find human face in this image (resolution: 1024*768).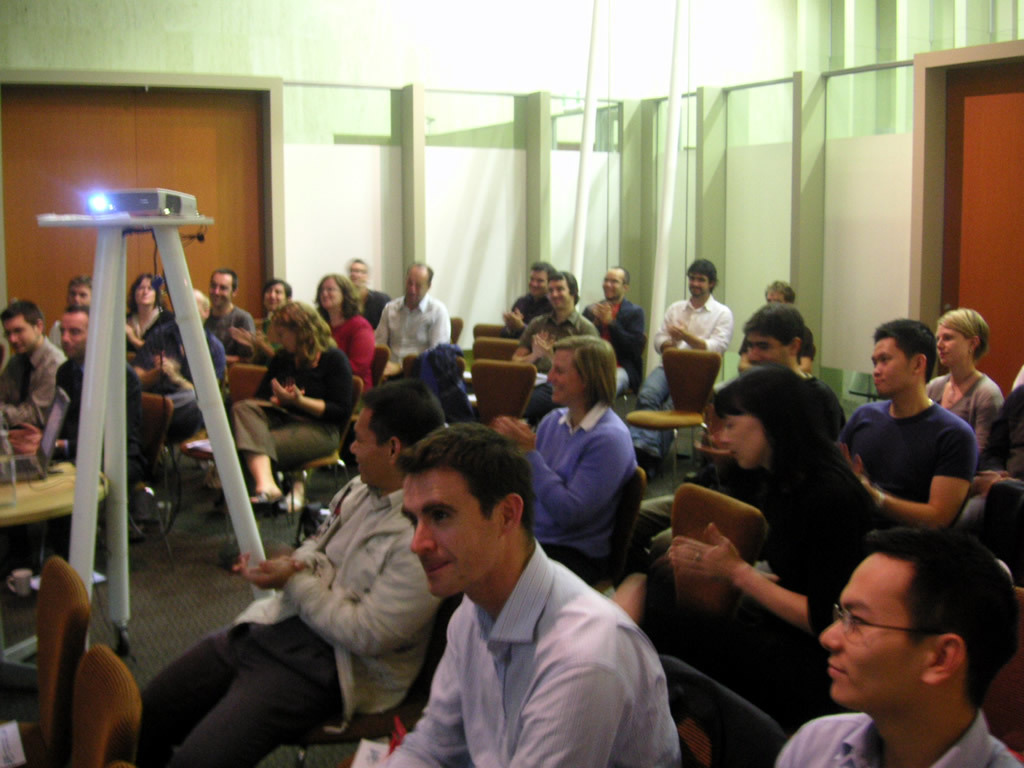
(left=719, top=417, right=769, bottom=467).
